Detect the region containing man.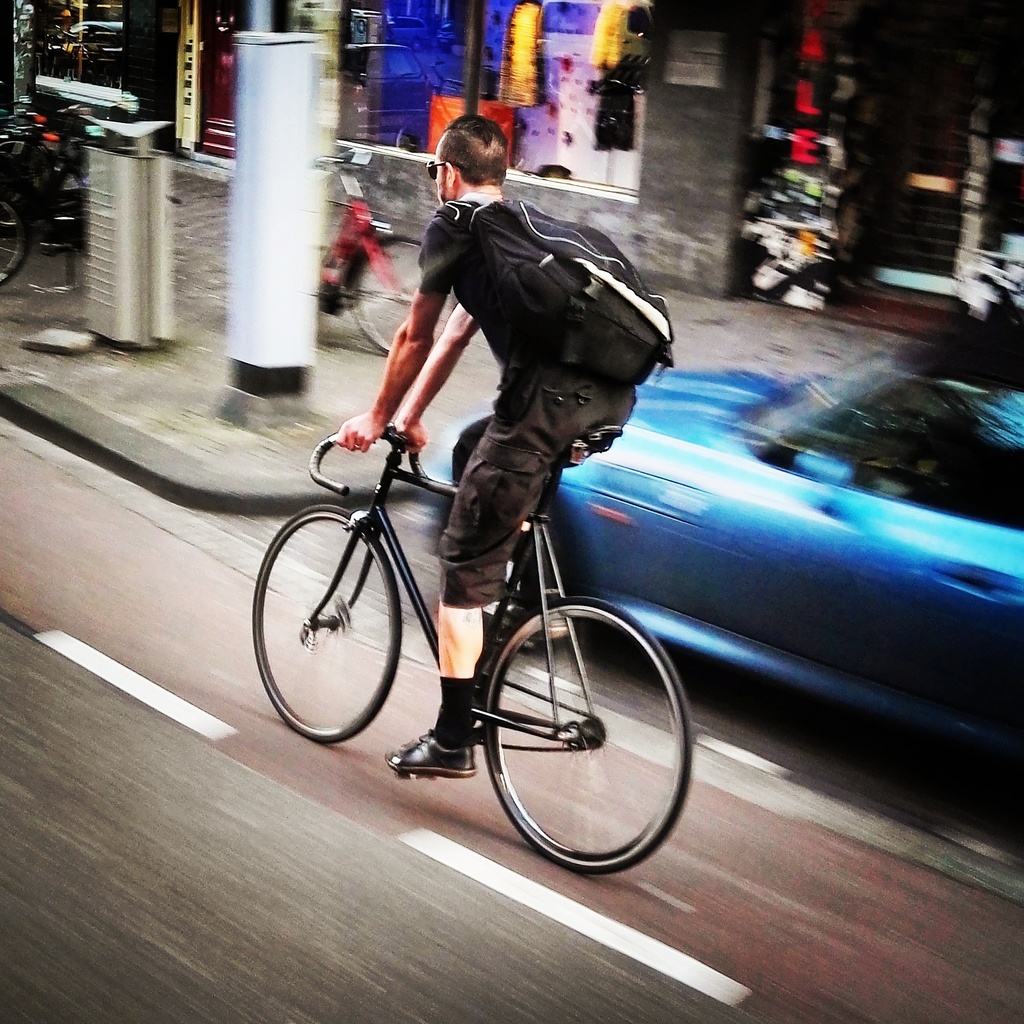
rect(294, 209, 679, 740).
